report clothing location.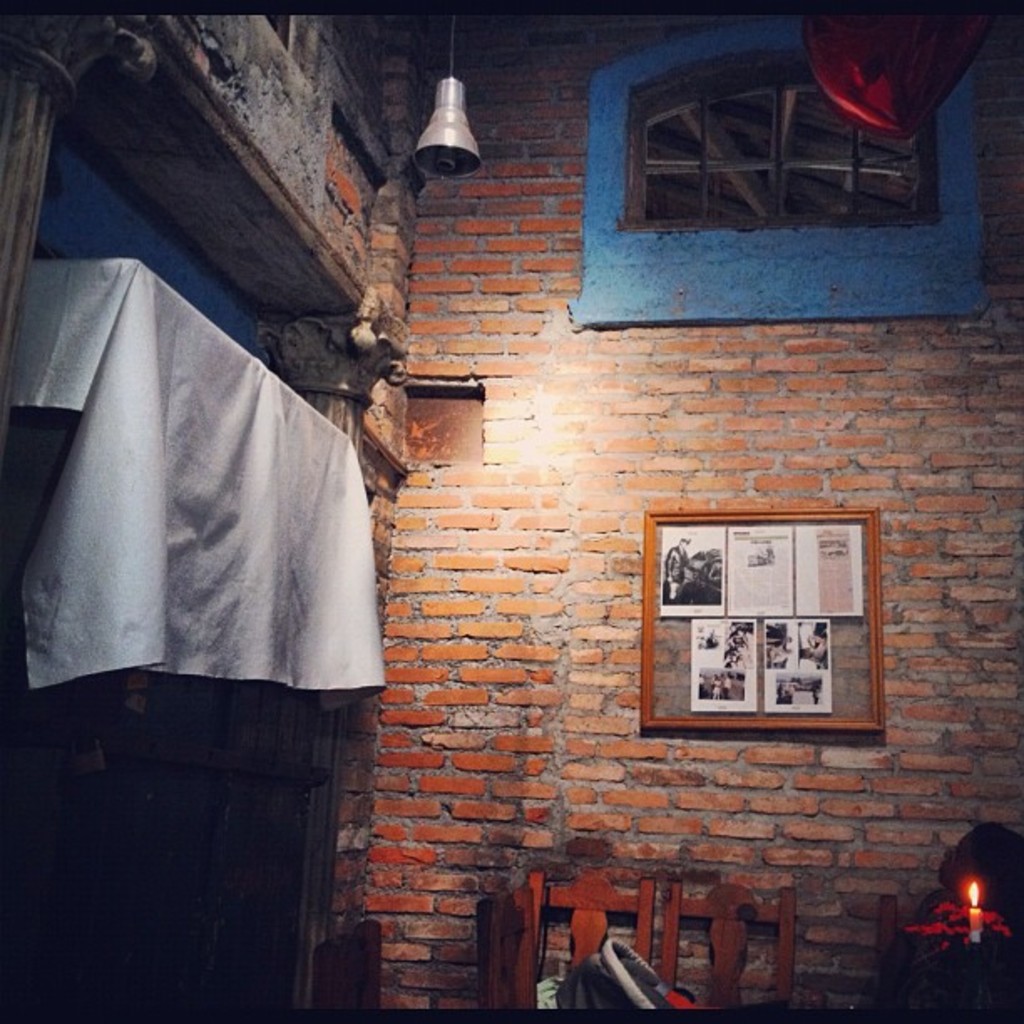
Report: 549,917,753,1022.
